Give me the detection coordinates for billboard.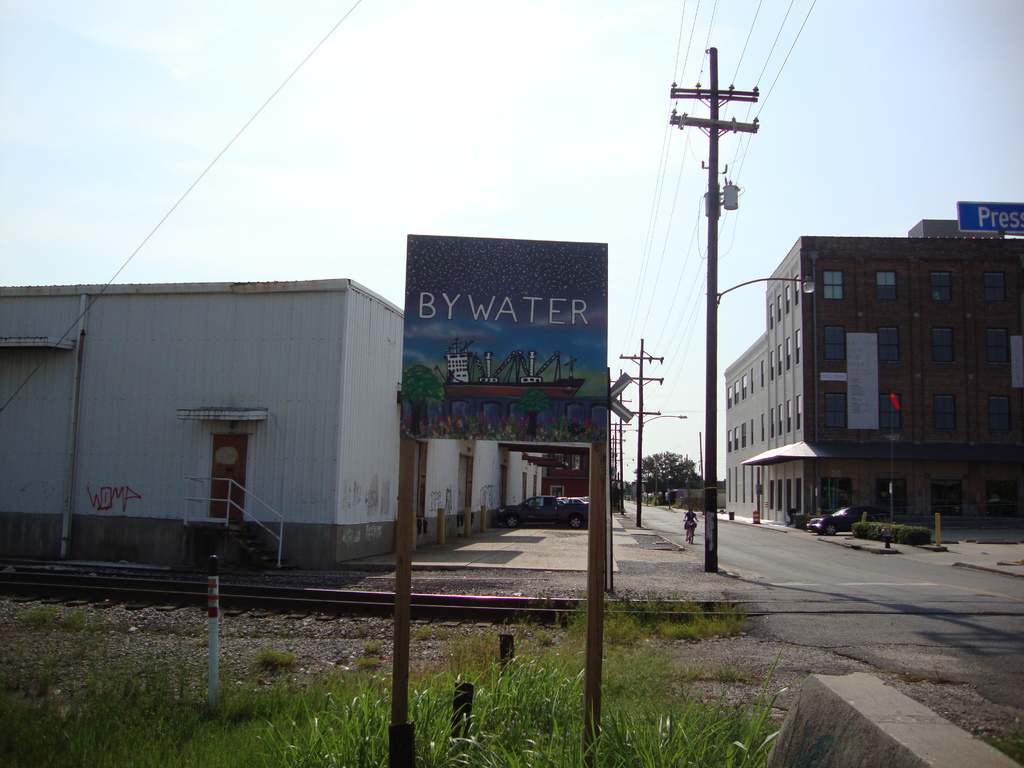
[left=383, top=248, right=612, bottom=429].
